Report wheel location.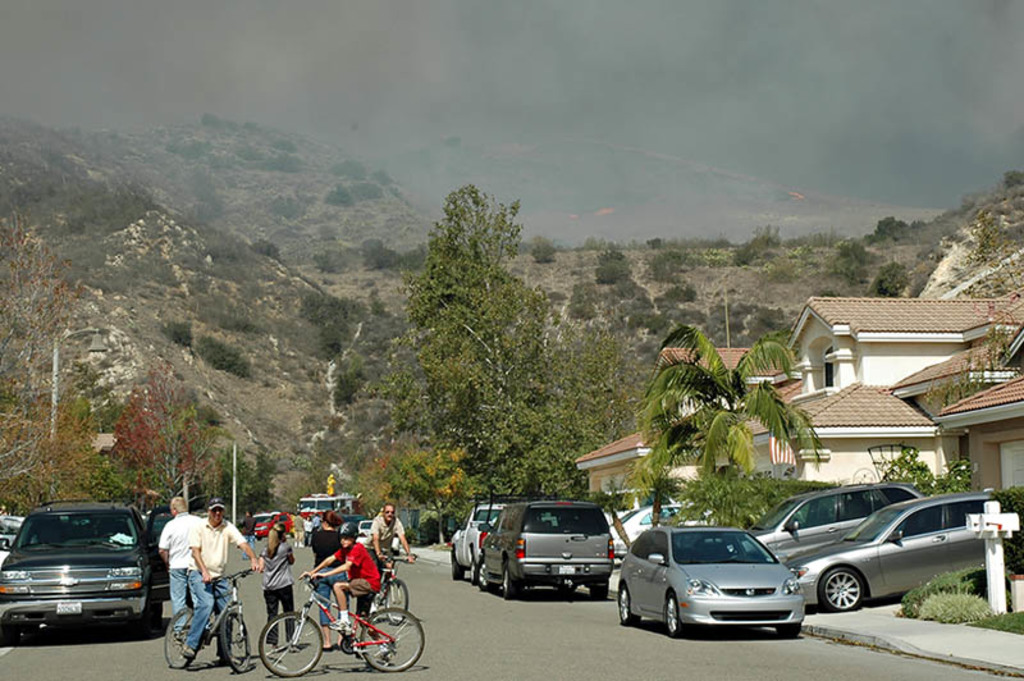
Report: (x1=355, y1=585, x2=406, y2=673).
